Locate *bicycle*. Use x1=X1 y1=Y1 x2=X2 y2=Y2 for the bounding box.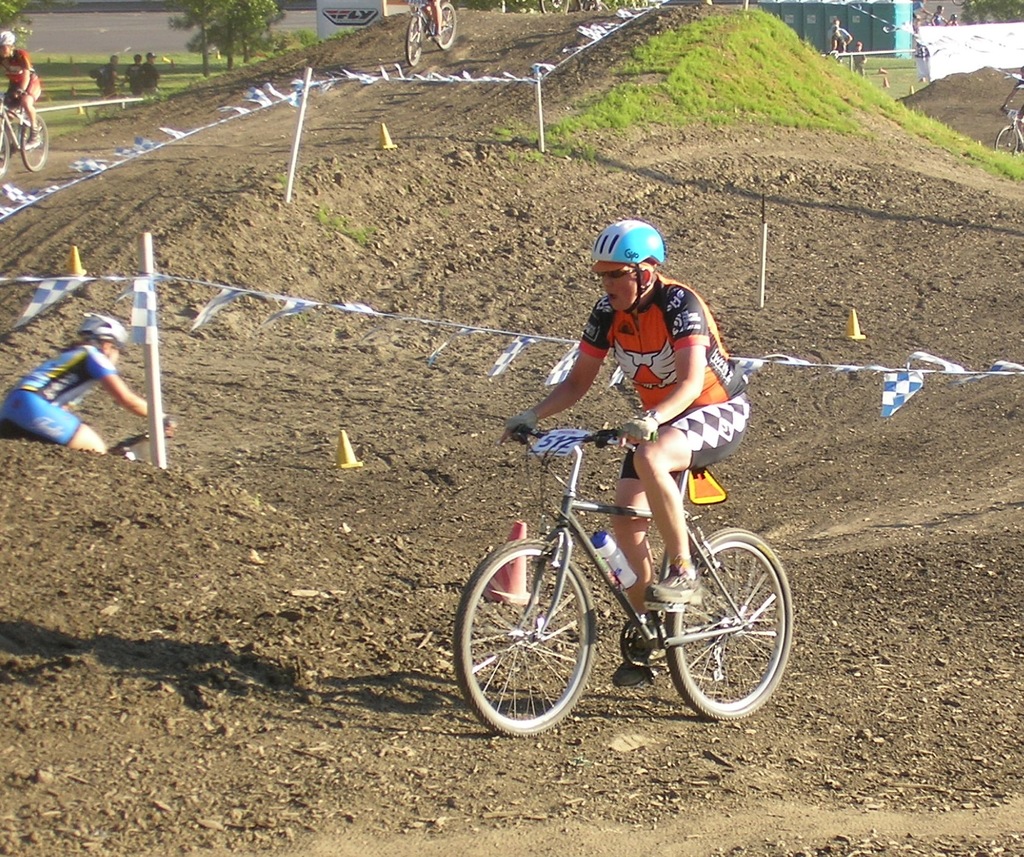
x1=536 y1=0 x2=603 y2=15.
